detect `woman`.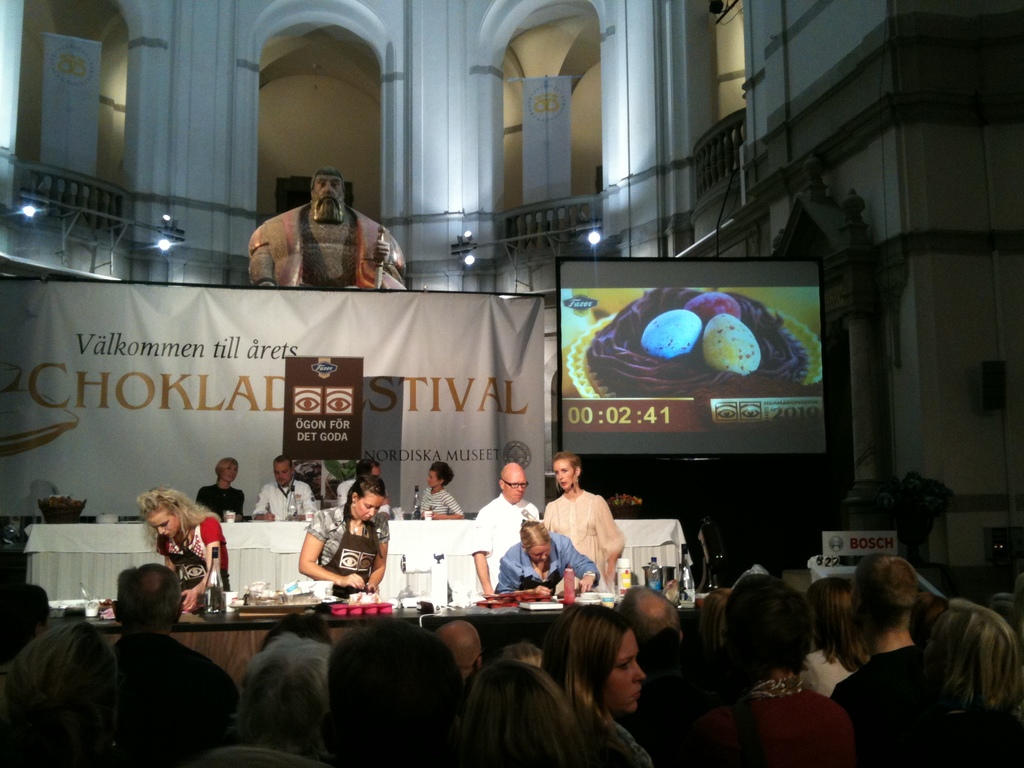
Detected at bbox(496, 512, 604, 609).
